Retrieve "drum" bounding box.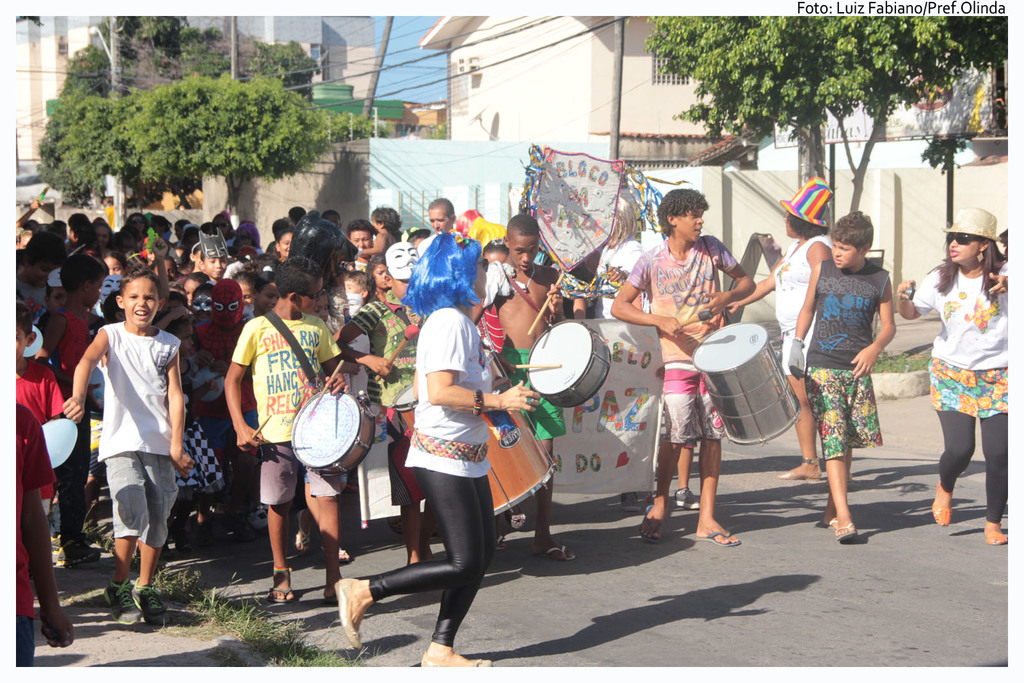
Bounding box: pyautogui.locateOnScreen(388, 348, 558, 516).
